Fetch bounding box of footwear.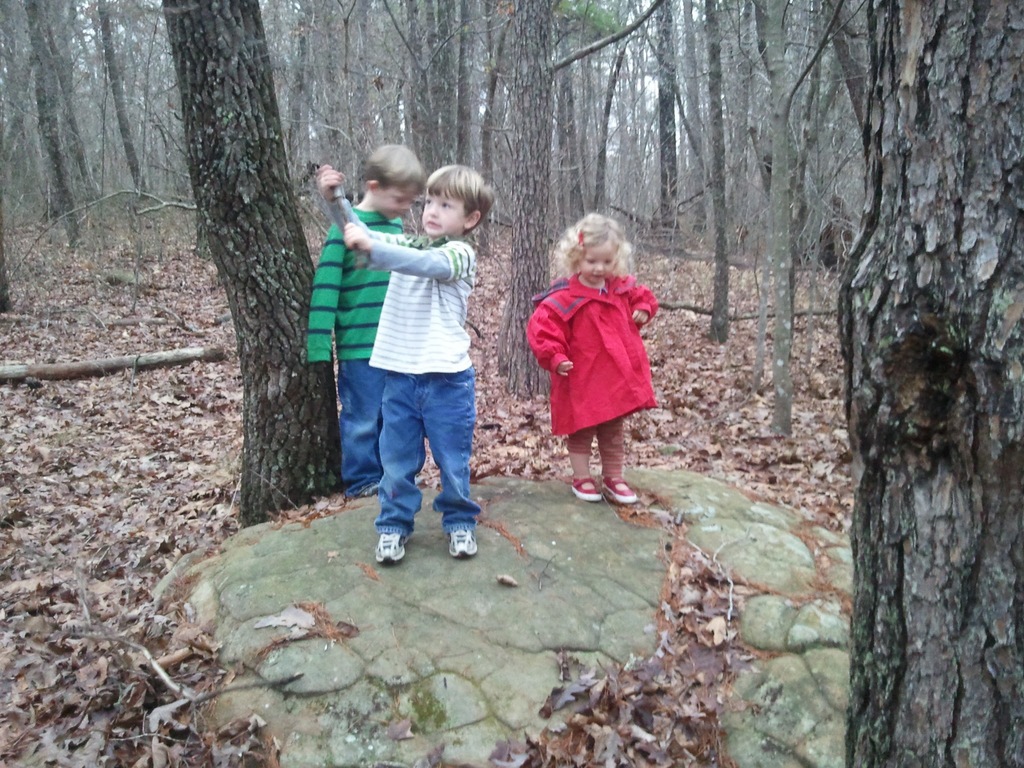
Bbox: region(417, 477, 424, 487).
